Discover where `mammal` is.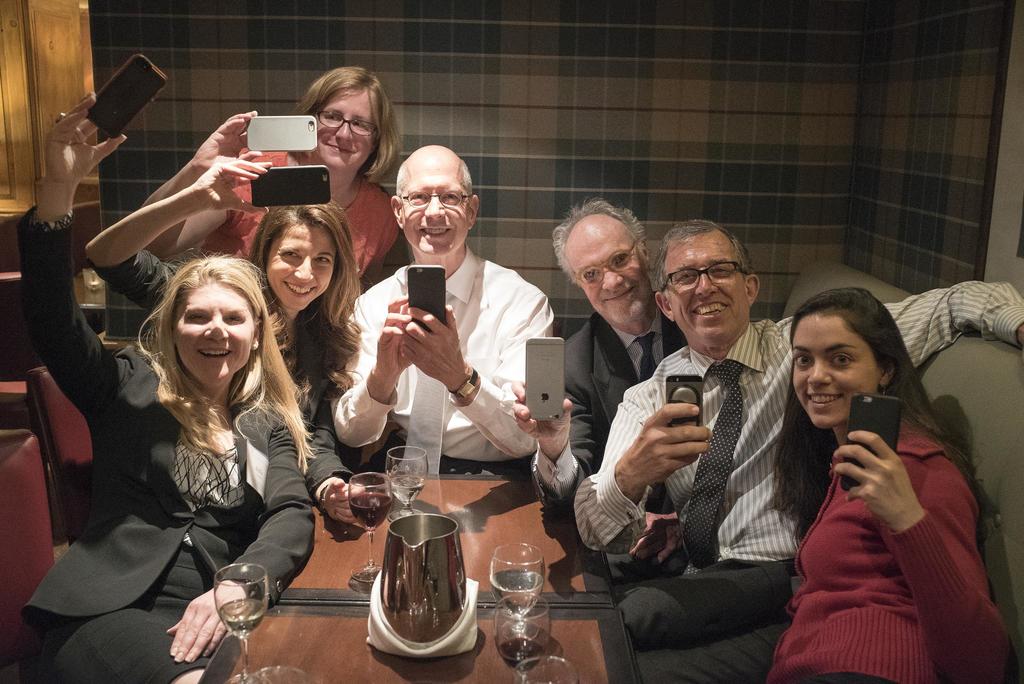
Discovered at 328, 134, 557, 478.
